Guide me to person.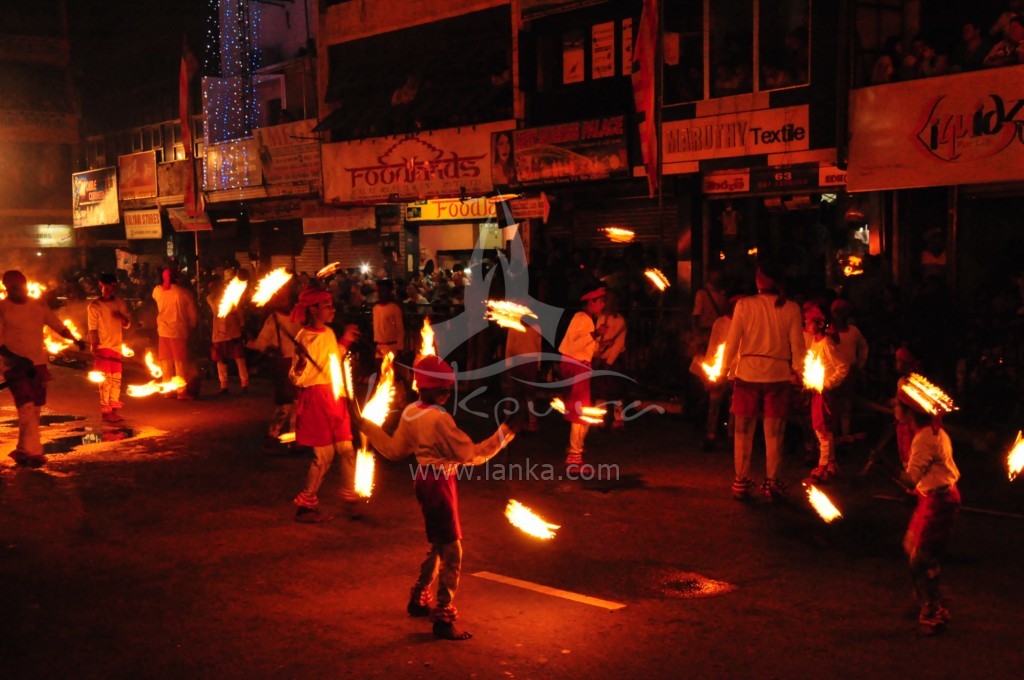
Guidance: crop(89, 274, 134, 424).
